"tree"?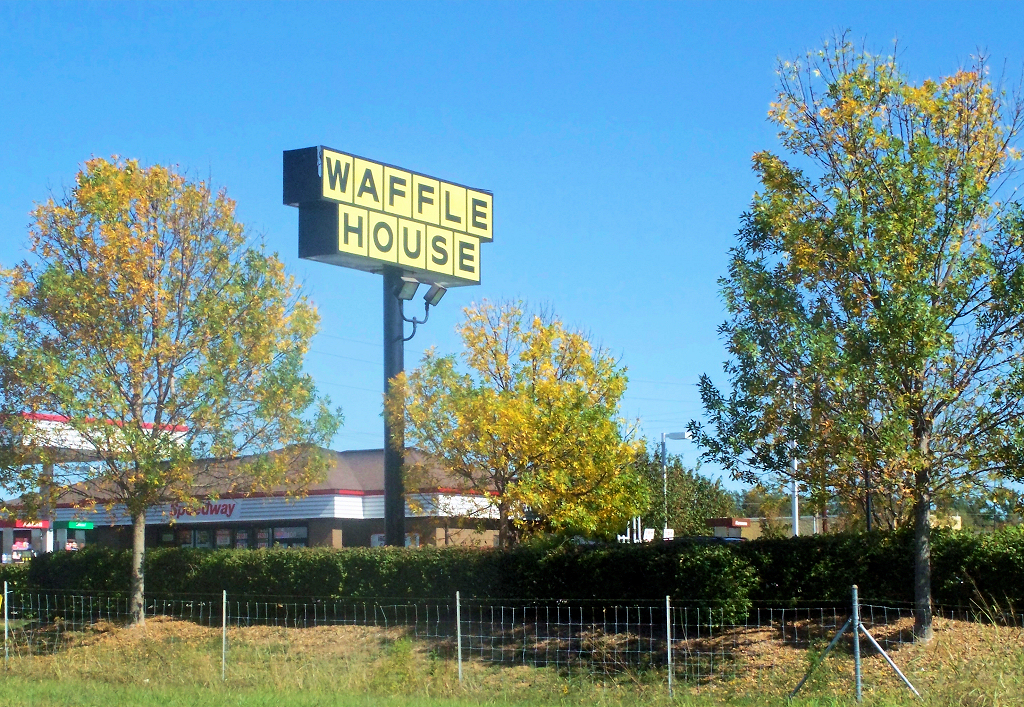
locate(382, 300, 638, 614)
